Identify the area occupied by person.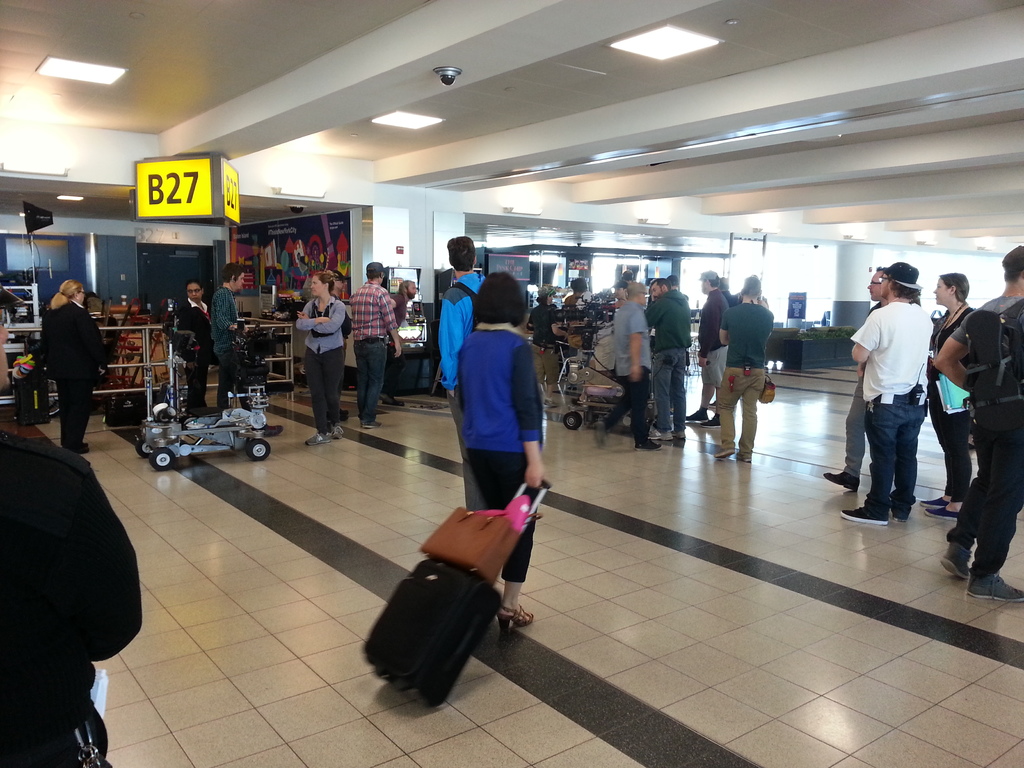
Area: 532,278,555,392.
